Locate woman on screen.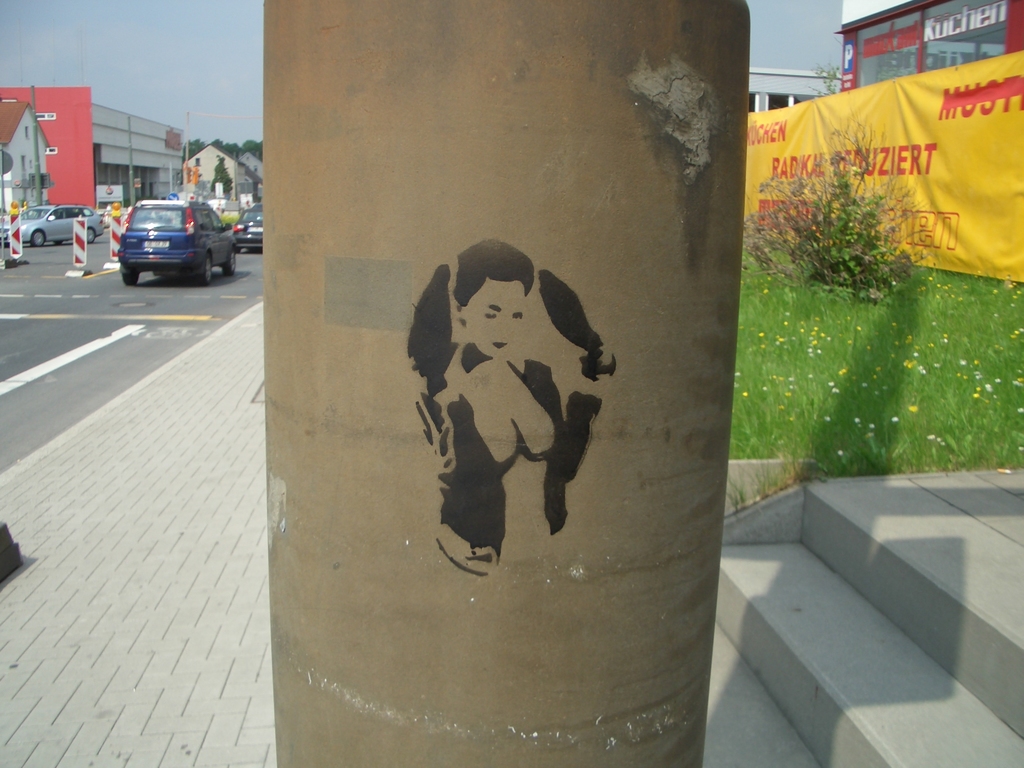
On screen at box(385, 211, 636, 614).
